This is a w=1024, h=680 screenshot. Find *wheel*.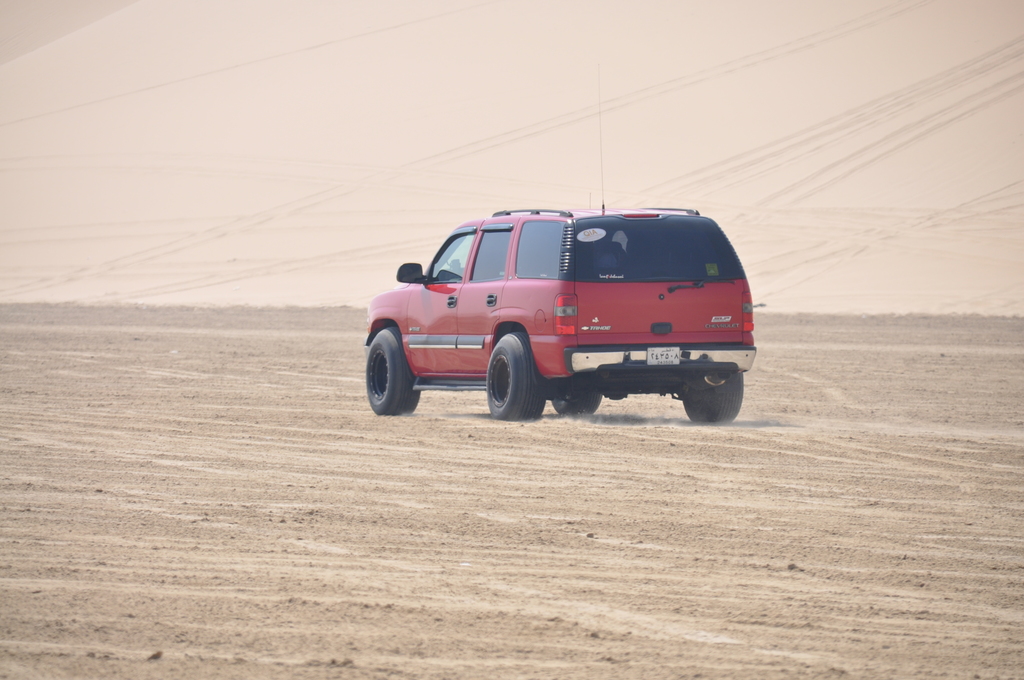
Bounding box: left=676, top=371, right=745, bottom=423.
